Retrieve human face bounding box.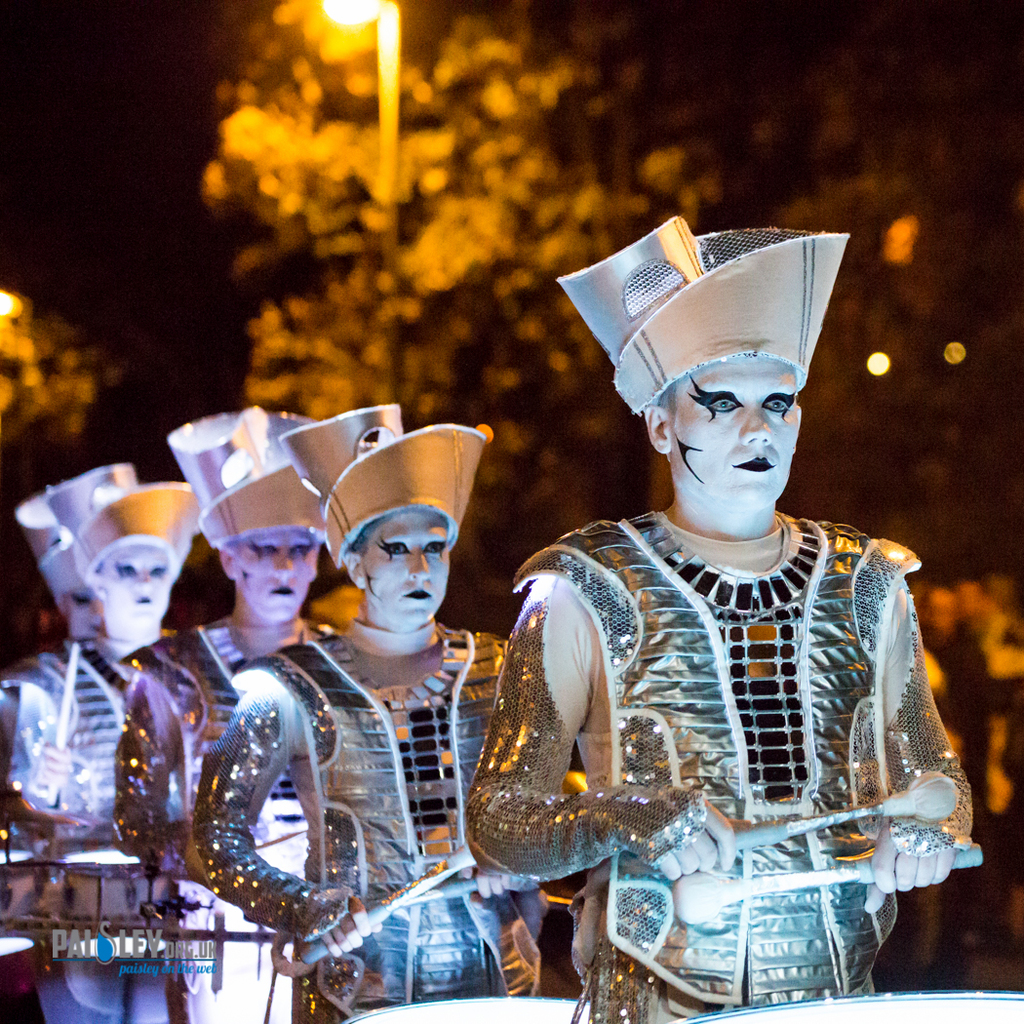
Bounding box: x1=105, y1=543, x2=168, y2=625.
